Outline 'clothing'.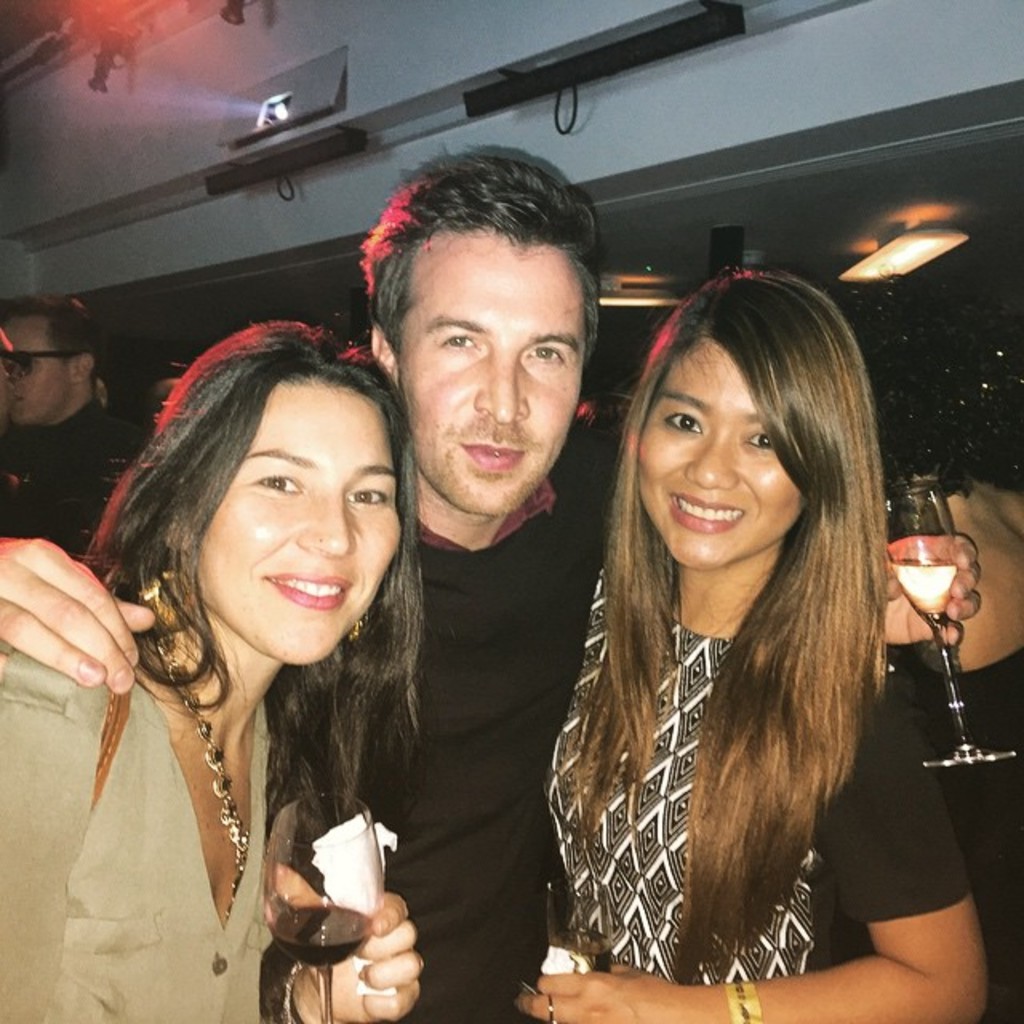
Outline: (0,394,155,578).
